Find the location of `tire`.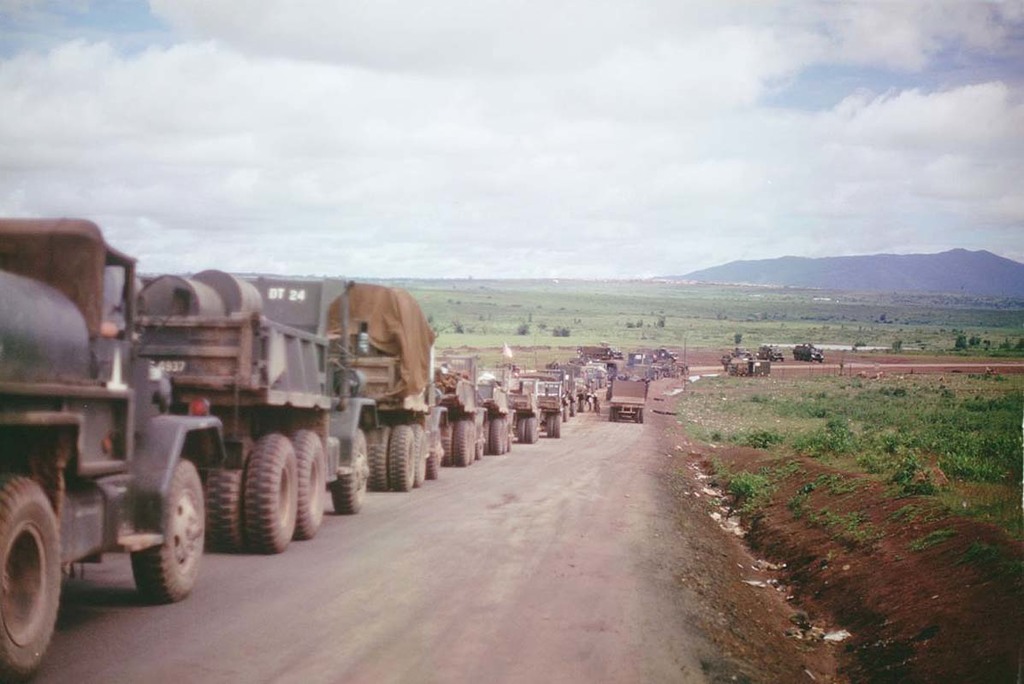
Location: BBox(518, 418, 530, 440).
